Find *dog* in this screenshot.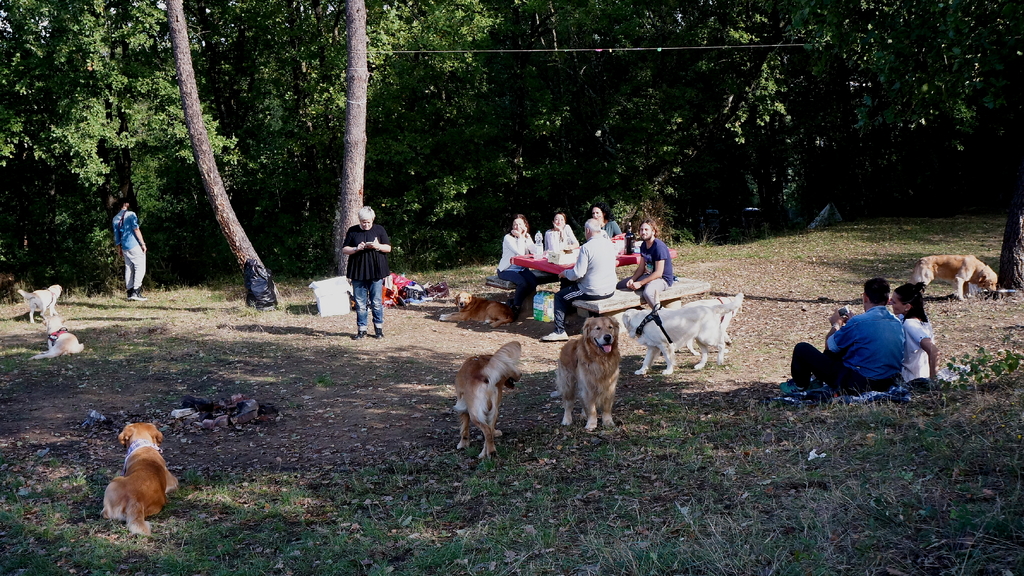
The bounding box for *dog* is Rect(556, 316, 627, 431).
